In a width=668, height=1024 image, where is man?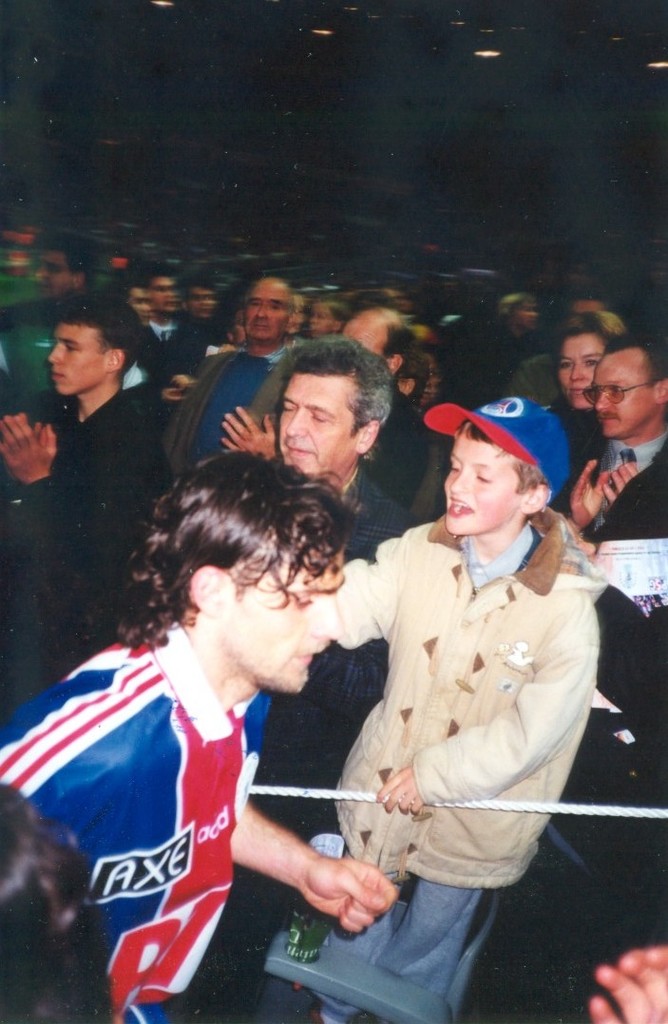
(0,225,103,542).
